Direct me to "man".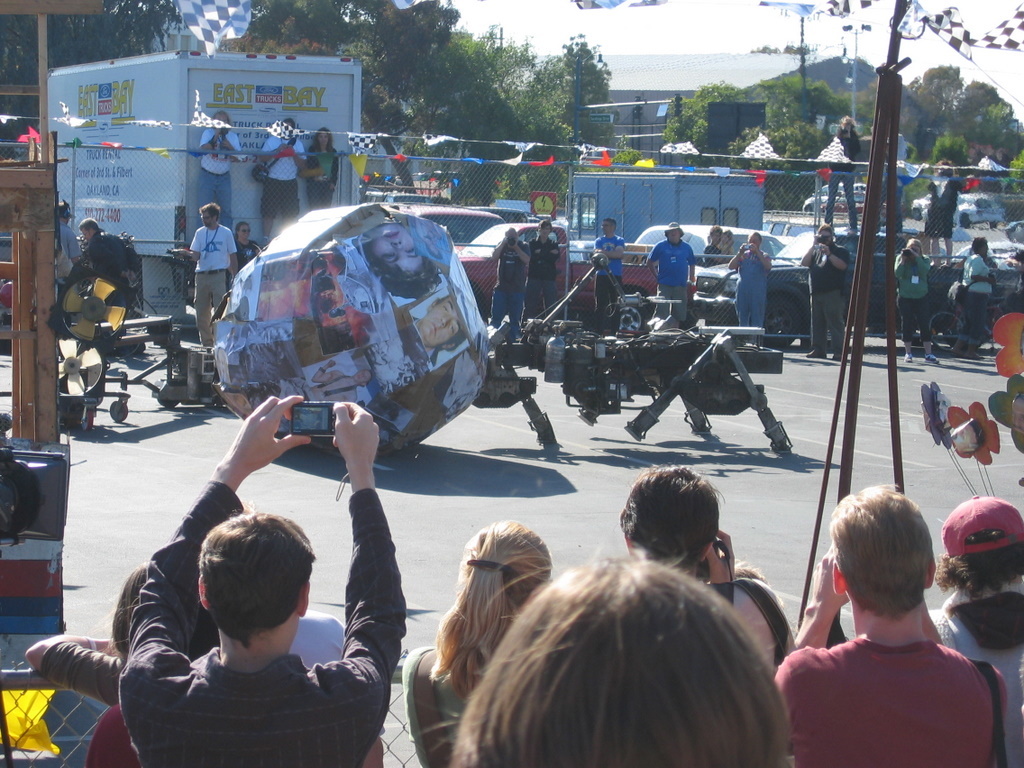
Direction: 654:219:700:323.
